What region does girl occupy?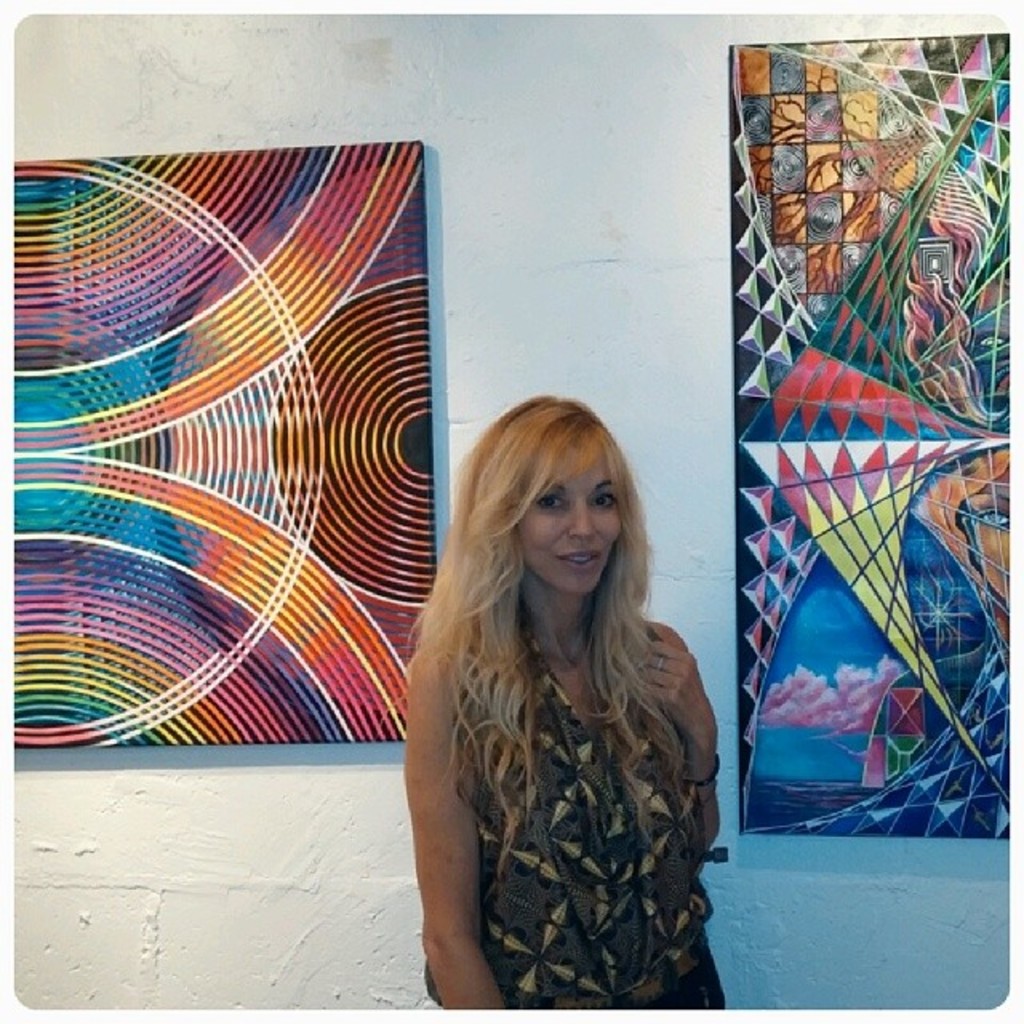
<region>400, 395, 726, 1006</region>.
